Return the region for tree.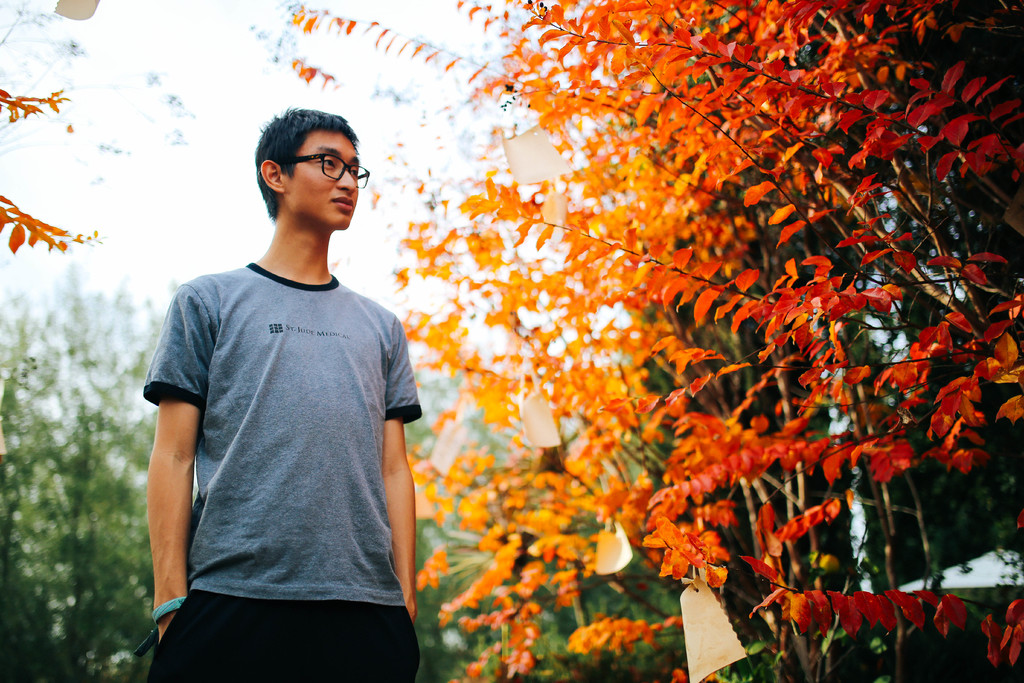
x1=270 y1=0 x2=1023 y2=682.
